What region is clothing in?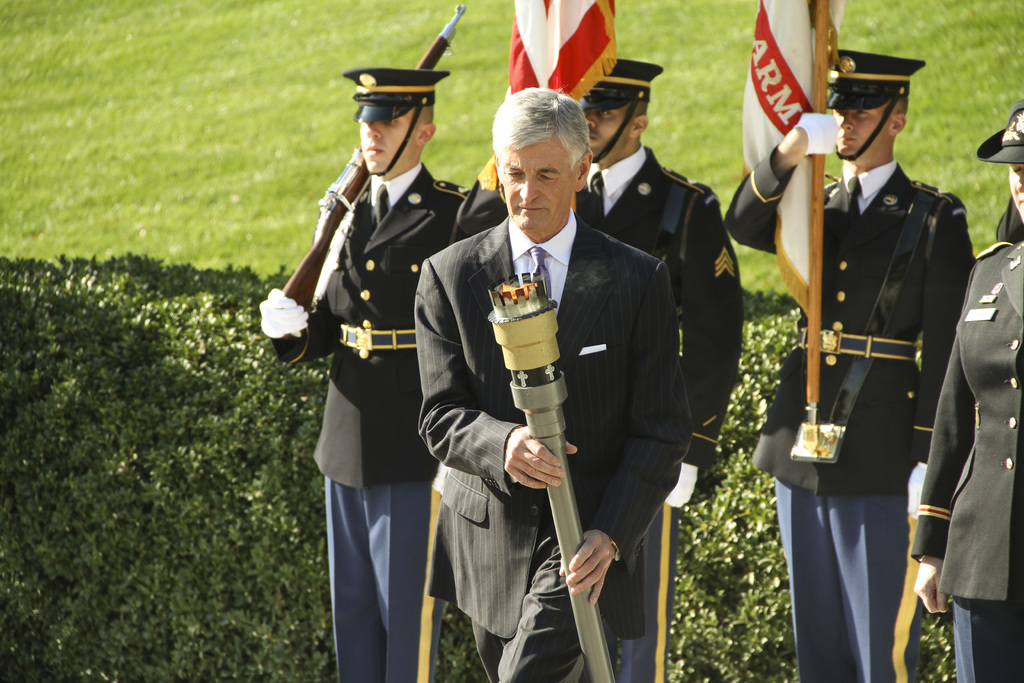
Rect(278, 112, 458, 603).
